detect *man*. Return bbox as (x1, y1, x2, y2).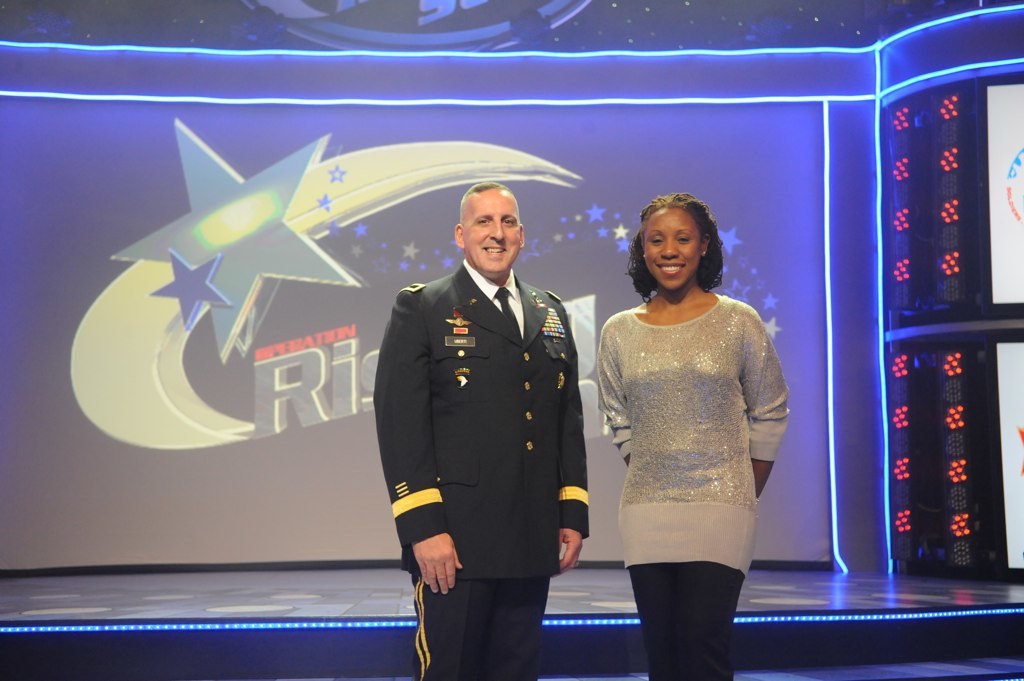
(373, 179, 598, 680).
